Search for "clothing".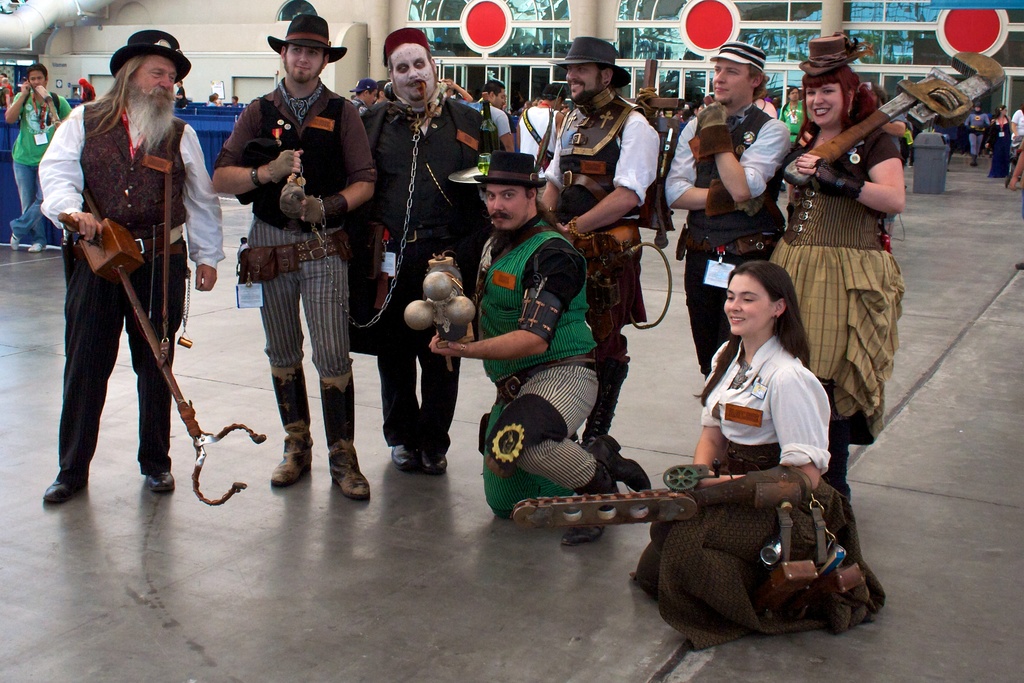
Found at Rect(476, 98, 505, 156).
